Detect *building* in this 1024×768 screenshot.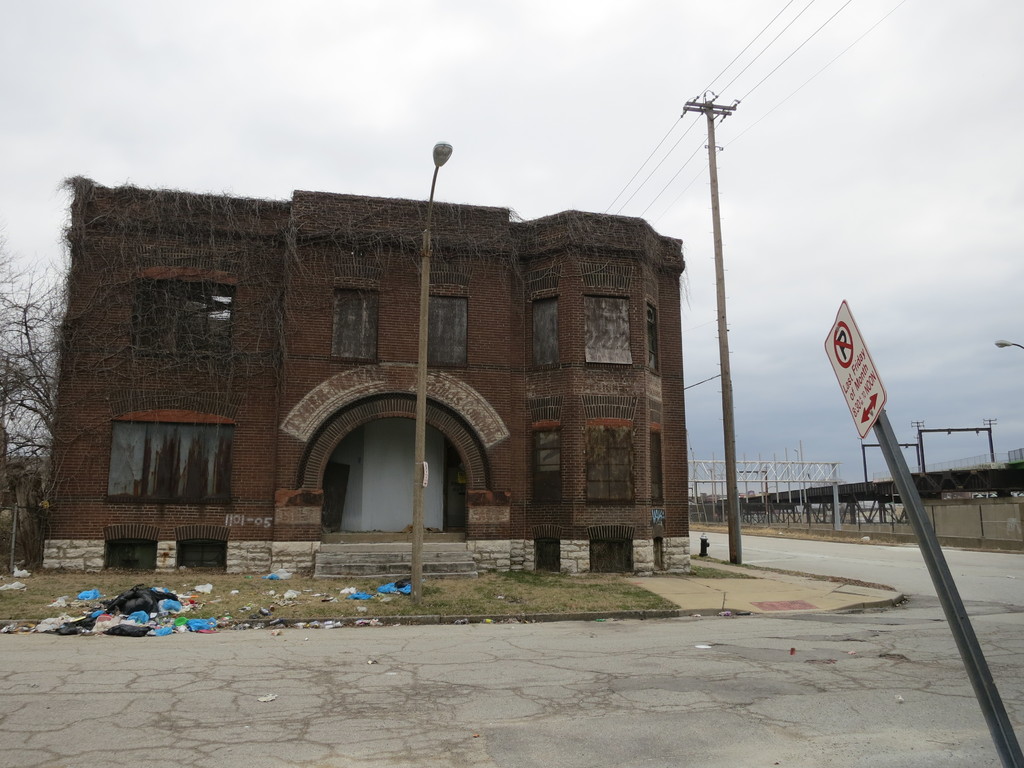
Detection: bbox(33, 171, 696, 586).
